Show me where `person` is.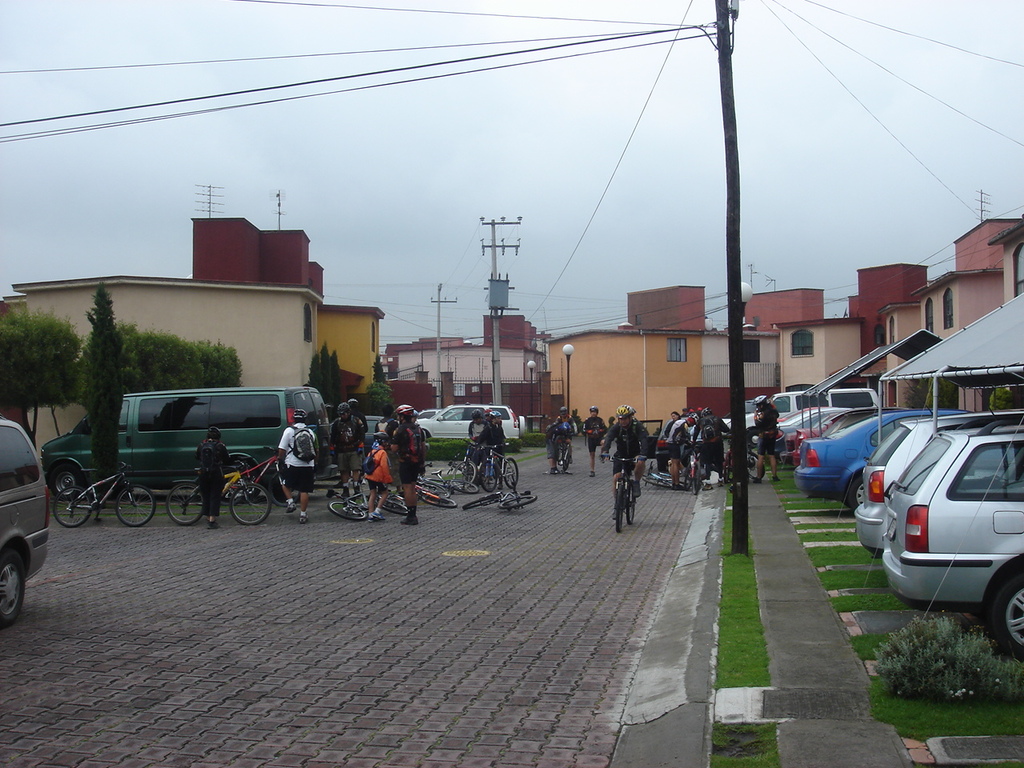
`person` is at x1=330, y1=403, x2=366, y2=502.
